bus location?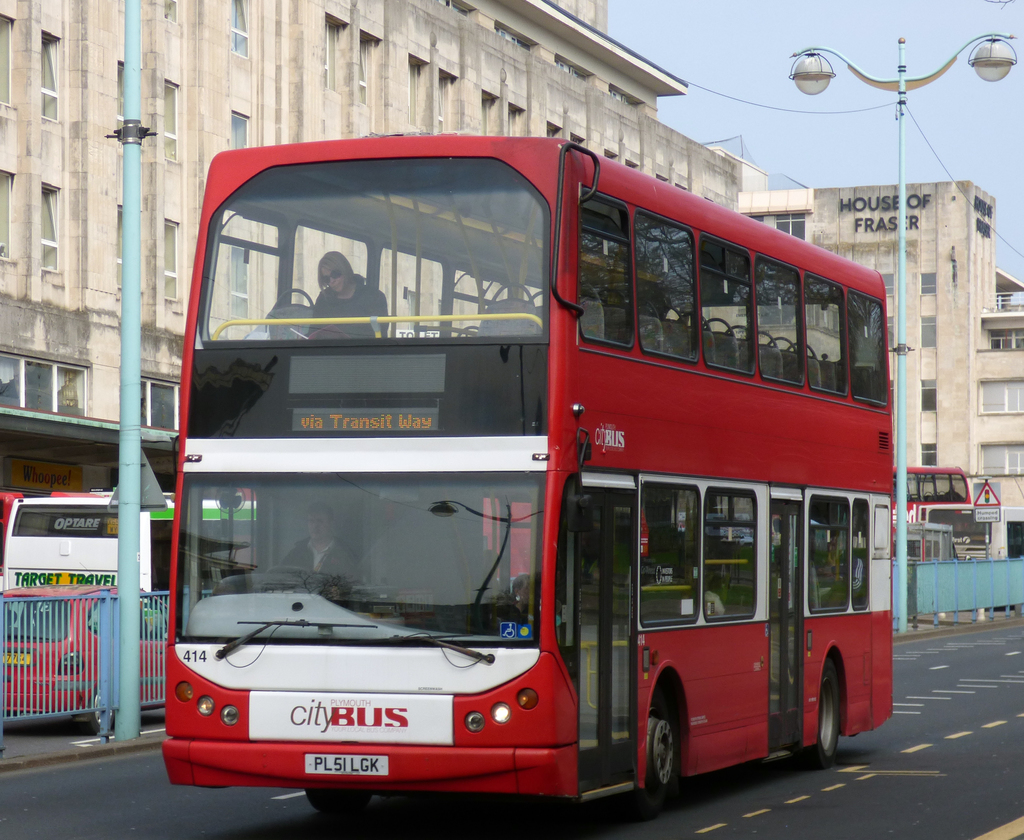
select_region(0, 486, 94, 544)
